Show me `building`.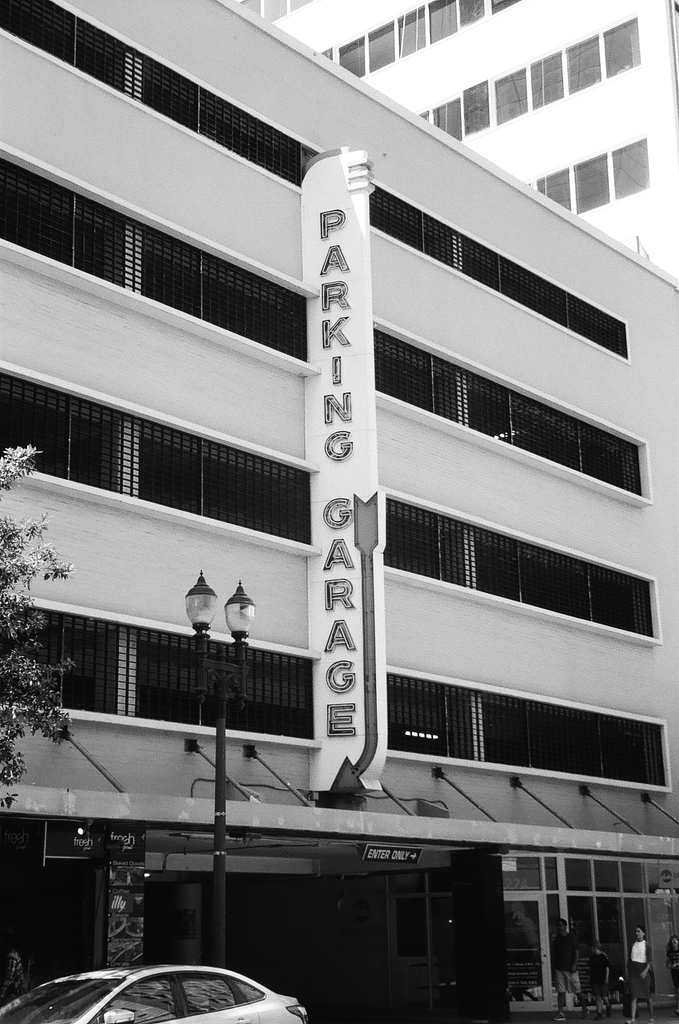
`building` is here: rect(0, 0, 678, 1023).
